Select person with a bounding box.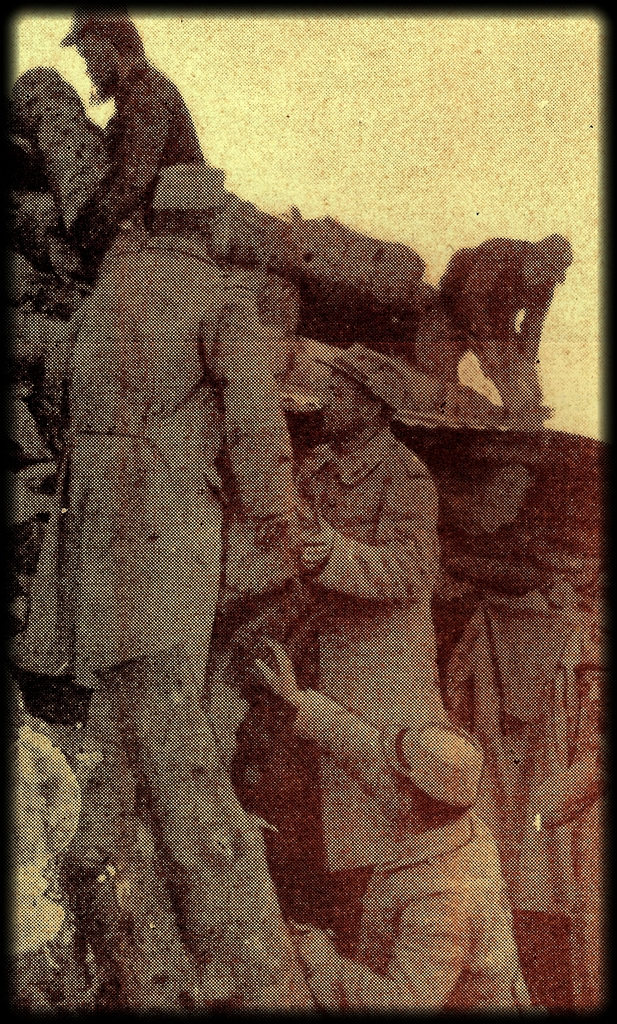
pyautogui.locateOnScreen(300, 335, 448, 936).
